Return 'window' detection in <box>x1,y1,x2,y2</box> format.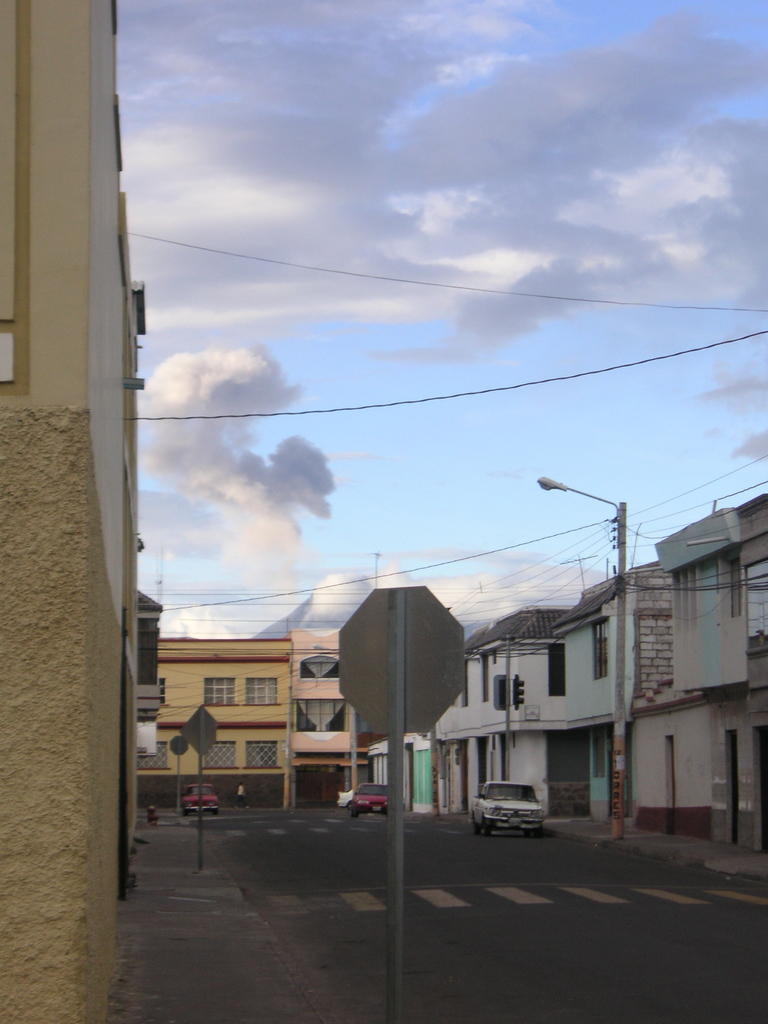
<box>666,557,703,645</box>.
